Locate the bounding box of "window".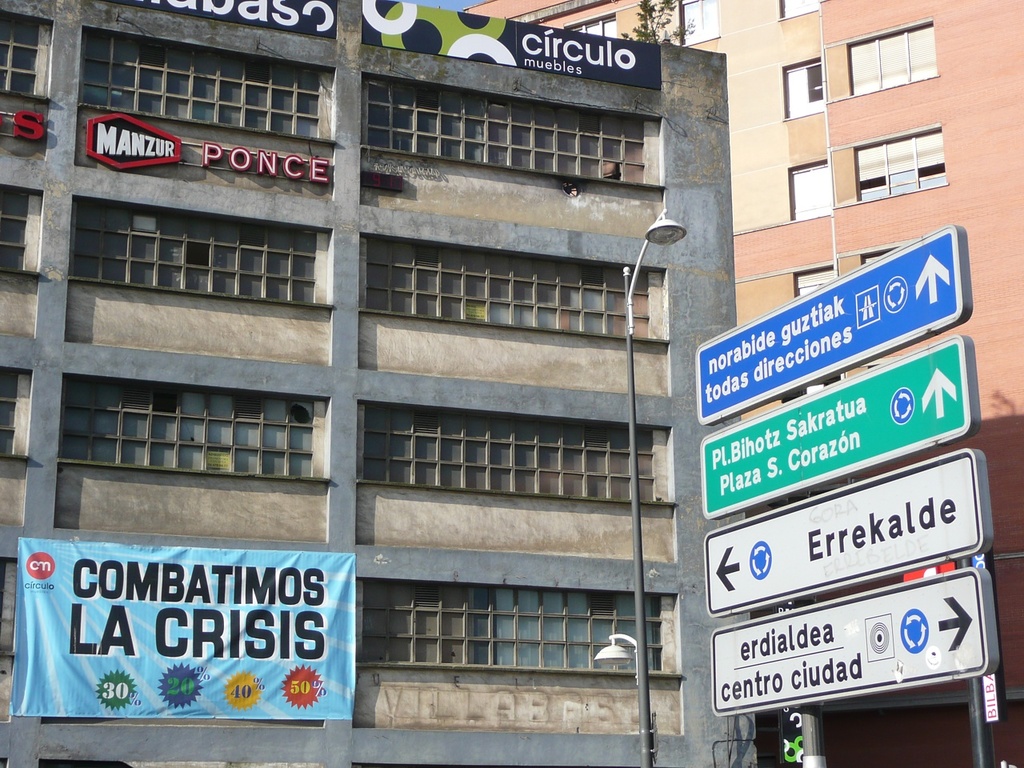
Bounding box: locate(794, 106, 835, 222).
